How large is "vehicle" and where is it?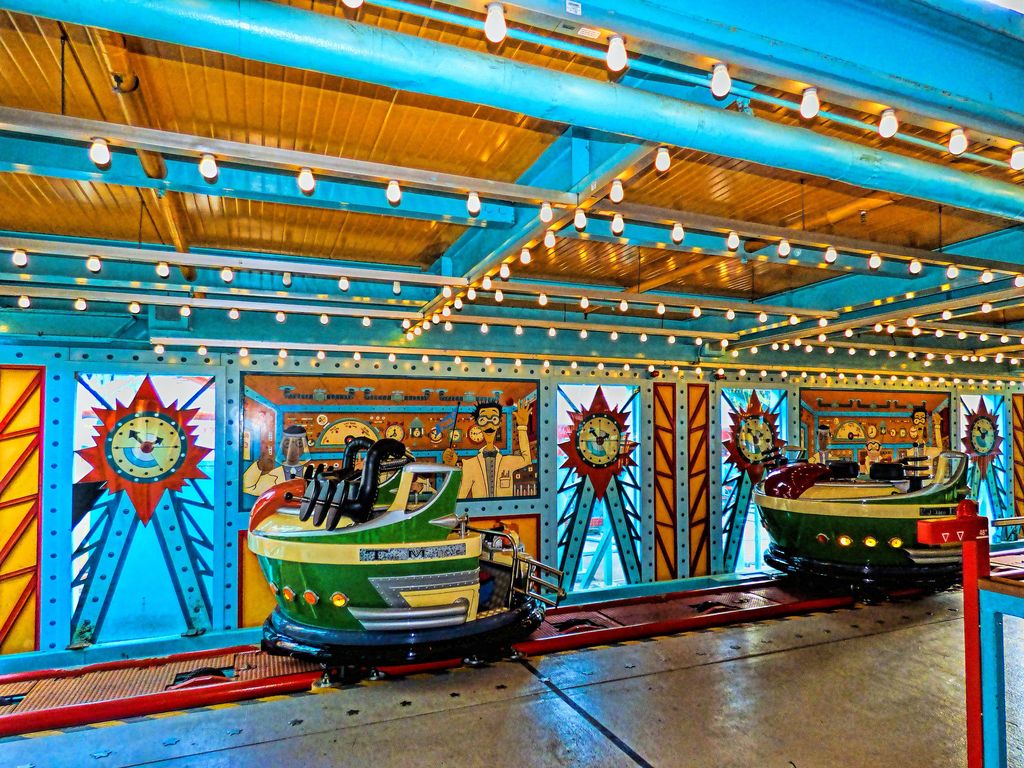
Bounding box: detection(748, 447, 980, 602).
